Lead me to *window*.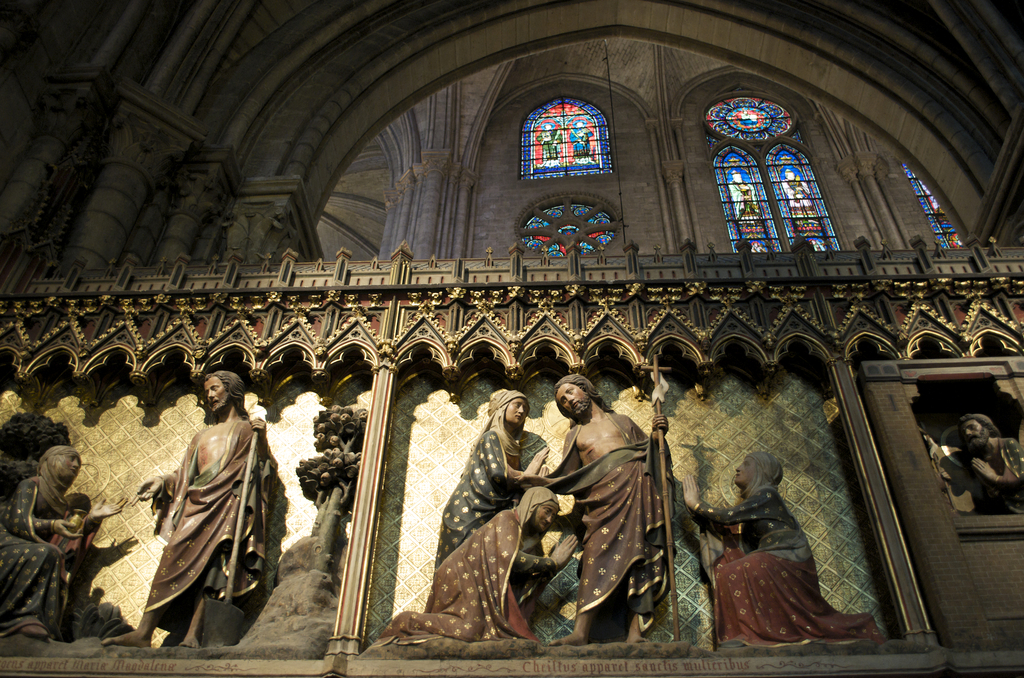
Lead to Rect(911, 183, 960, 244).
